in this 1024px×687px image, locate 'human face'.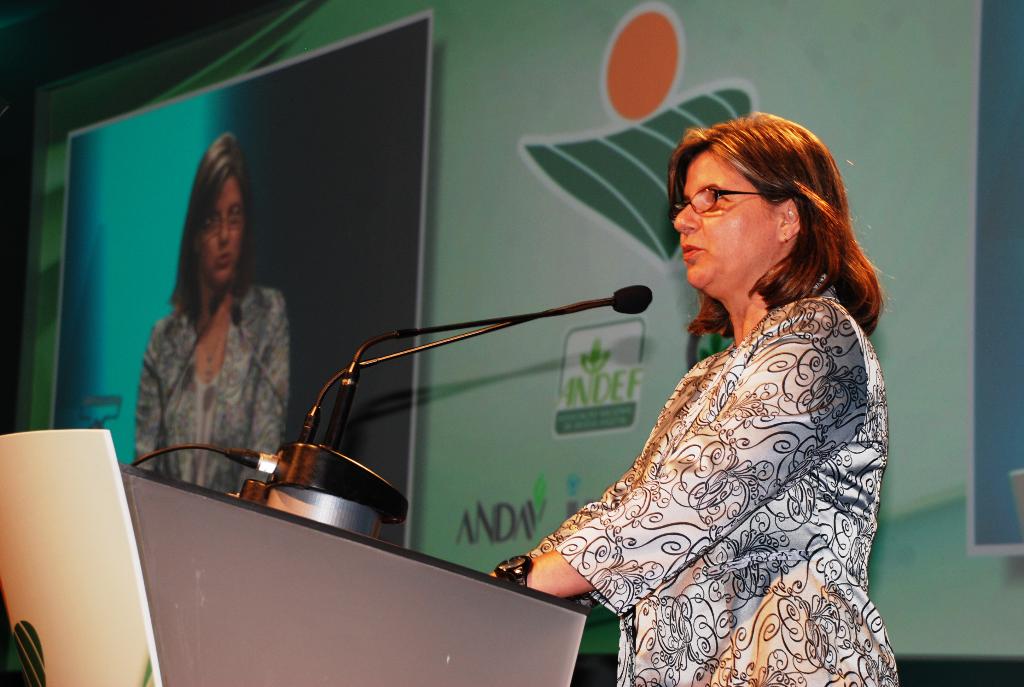
Bounding box: locate(669, 149, 771, 296).
